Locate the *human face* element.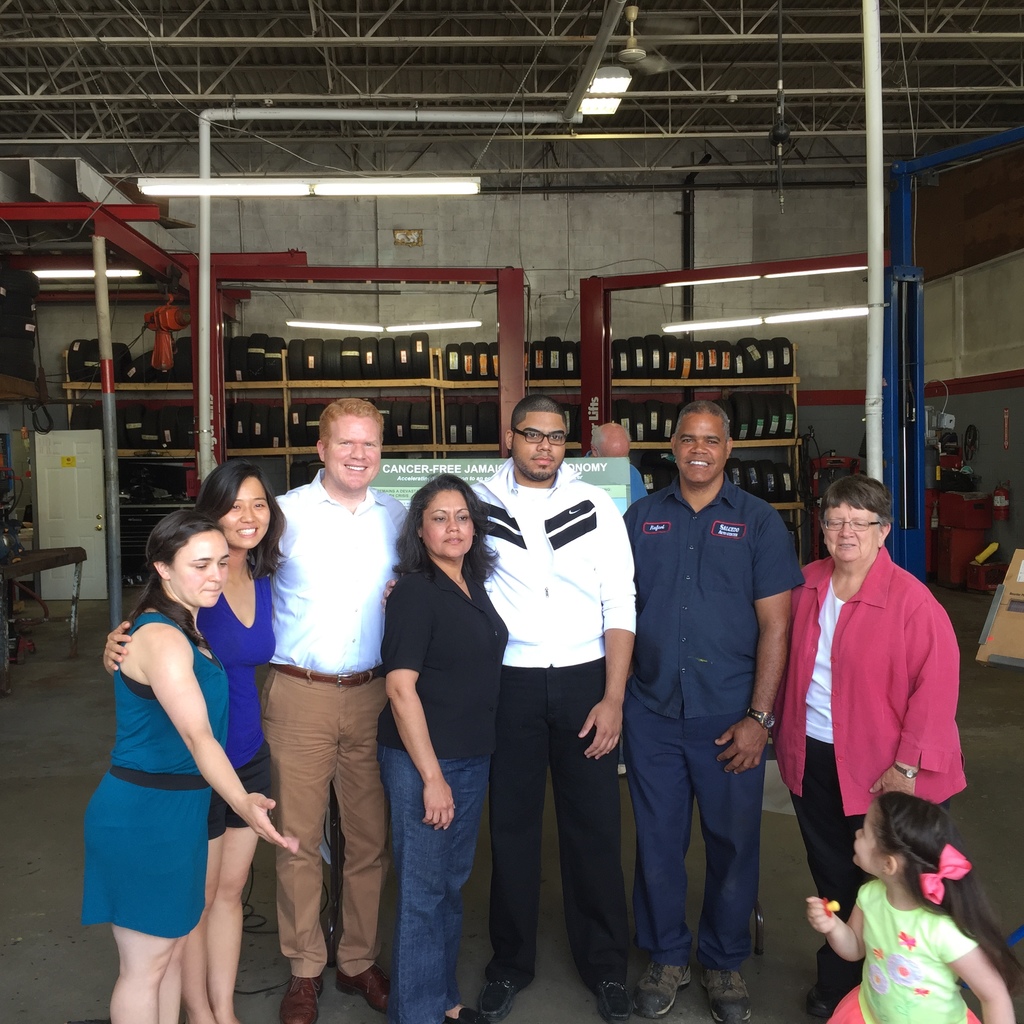
Element bbox: box(822, 497, 881, 560).
